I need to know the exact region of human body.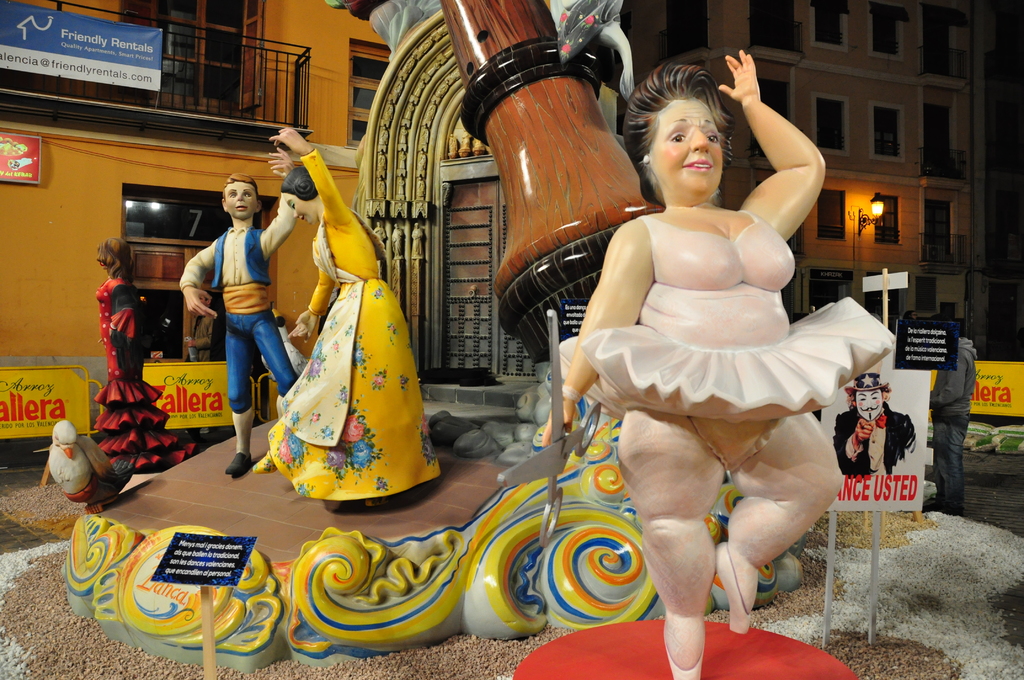
Region: box=[178, 142, 300, 470].
